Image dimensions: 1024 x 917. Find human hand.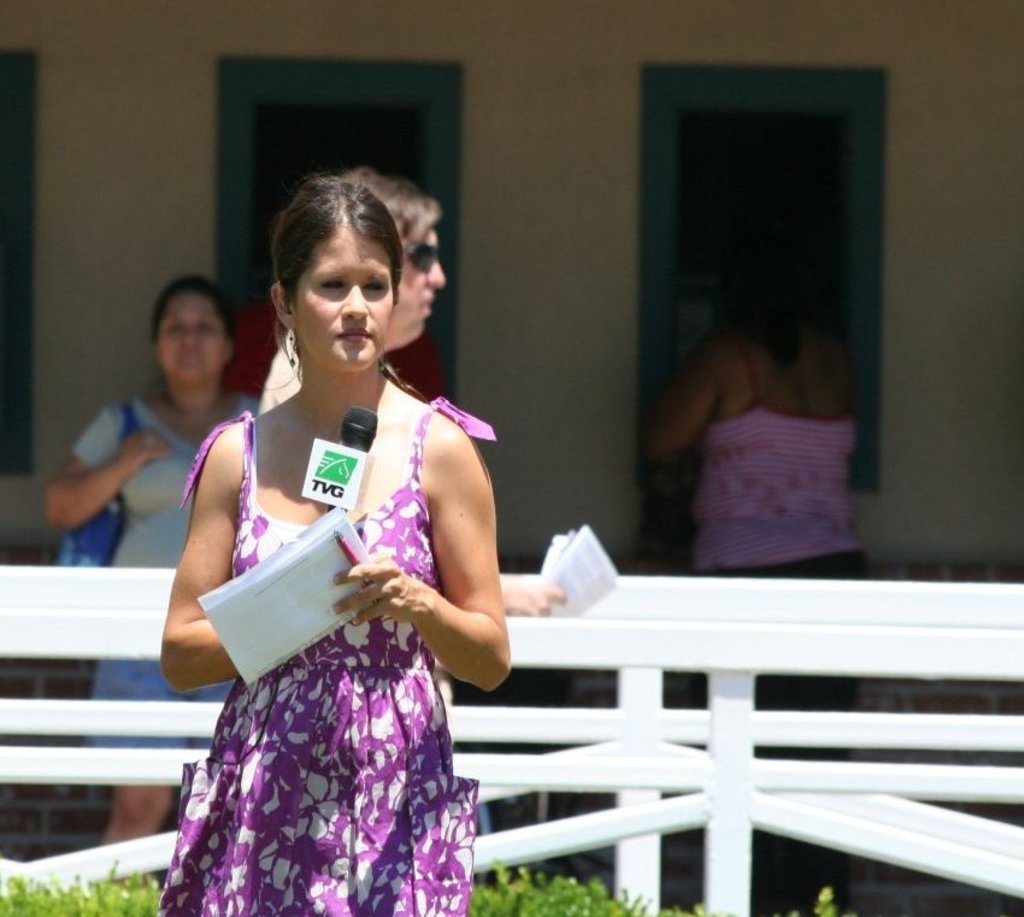
locate(499, 583, 567, 618).
